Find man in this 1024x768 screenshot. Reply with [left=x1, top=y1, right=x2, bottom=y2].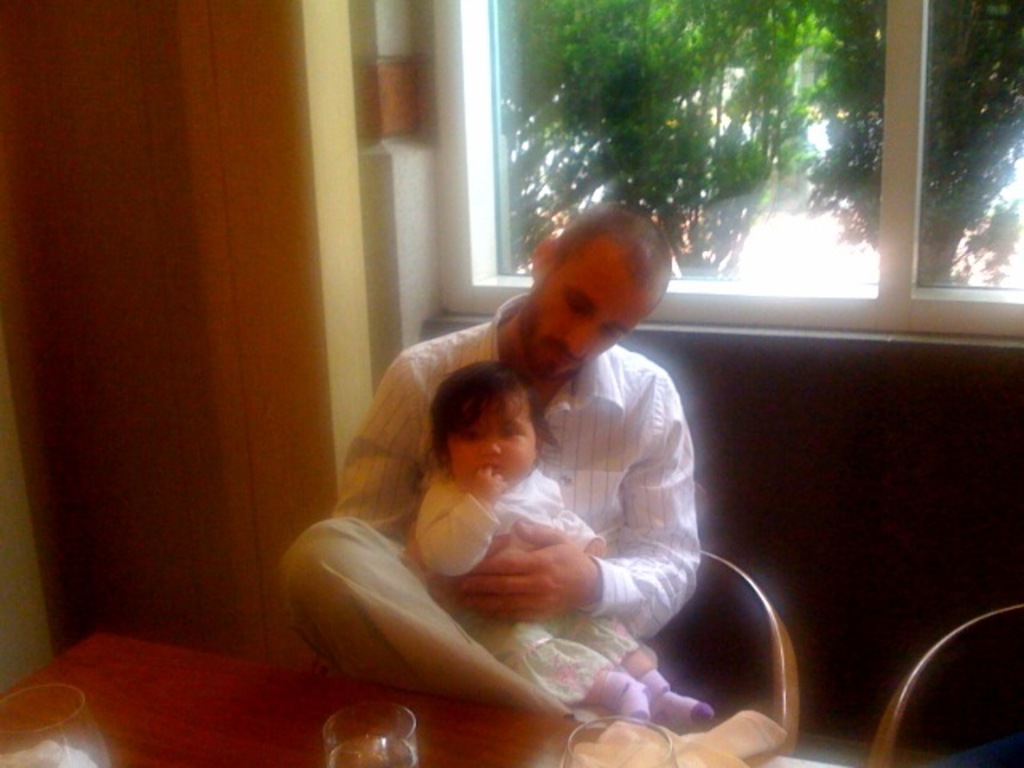
[left=230, top=190, right=781, bottom=750].
